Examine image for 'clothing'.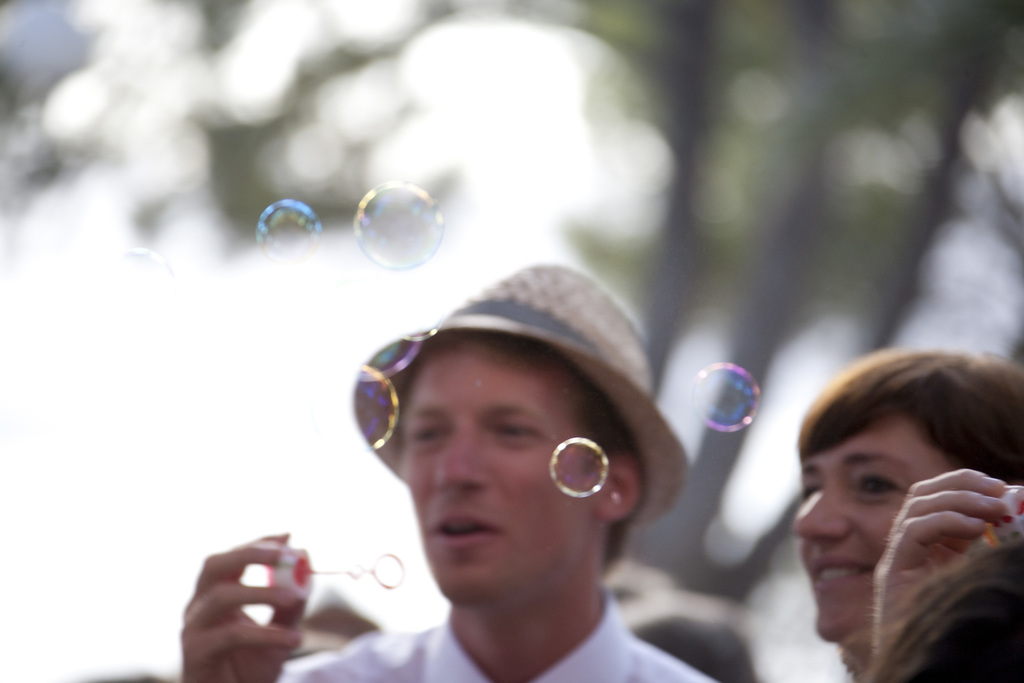
Examination result: <bbox>275, 617, 708, 682</bbox>.
